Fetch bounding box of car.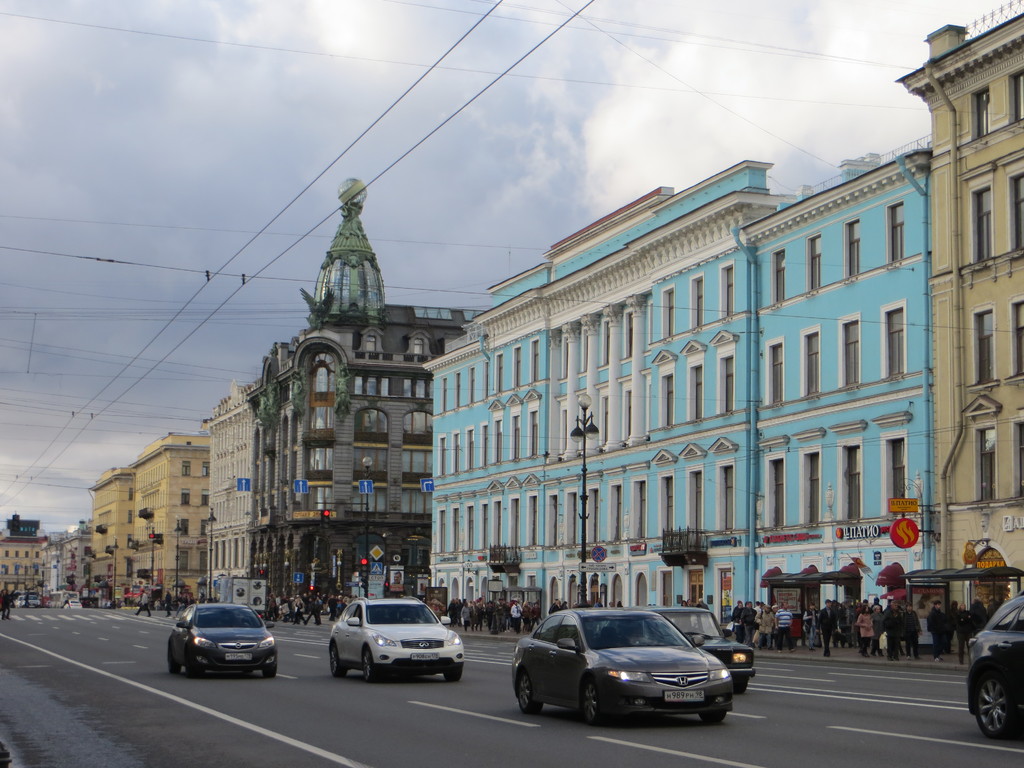
Bbox: region(504, 616, 744, 730).
